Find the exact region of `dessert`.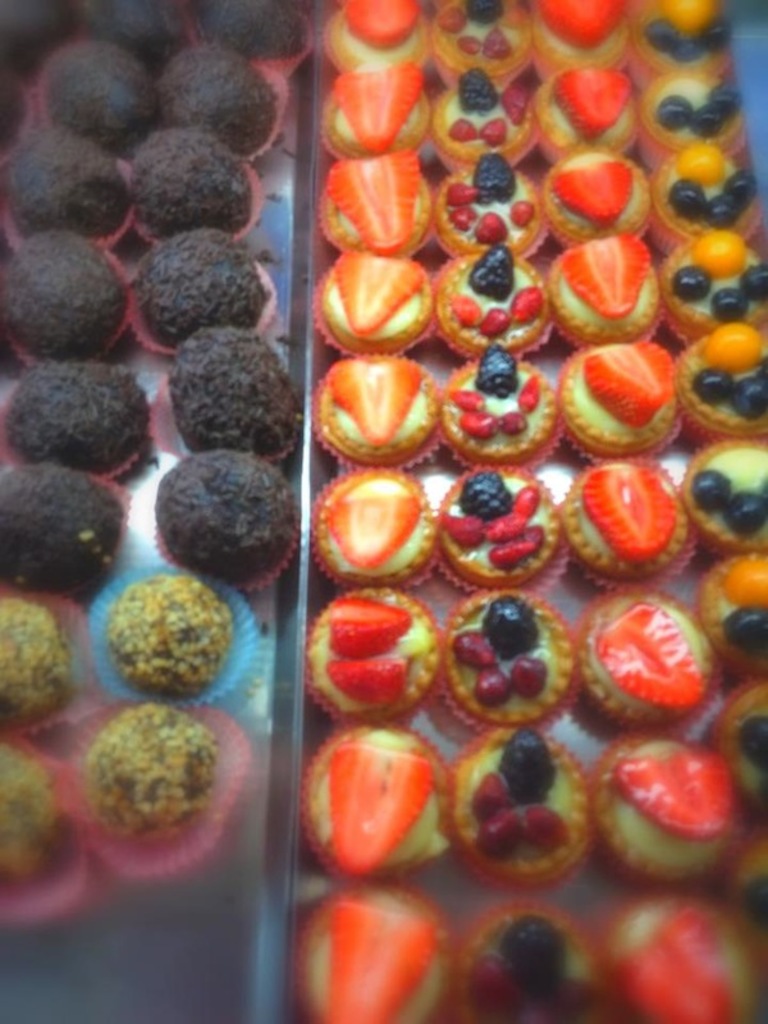
Exact region: <bbox>575, 575, 708, 718</bbox>.
